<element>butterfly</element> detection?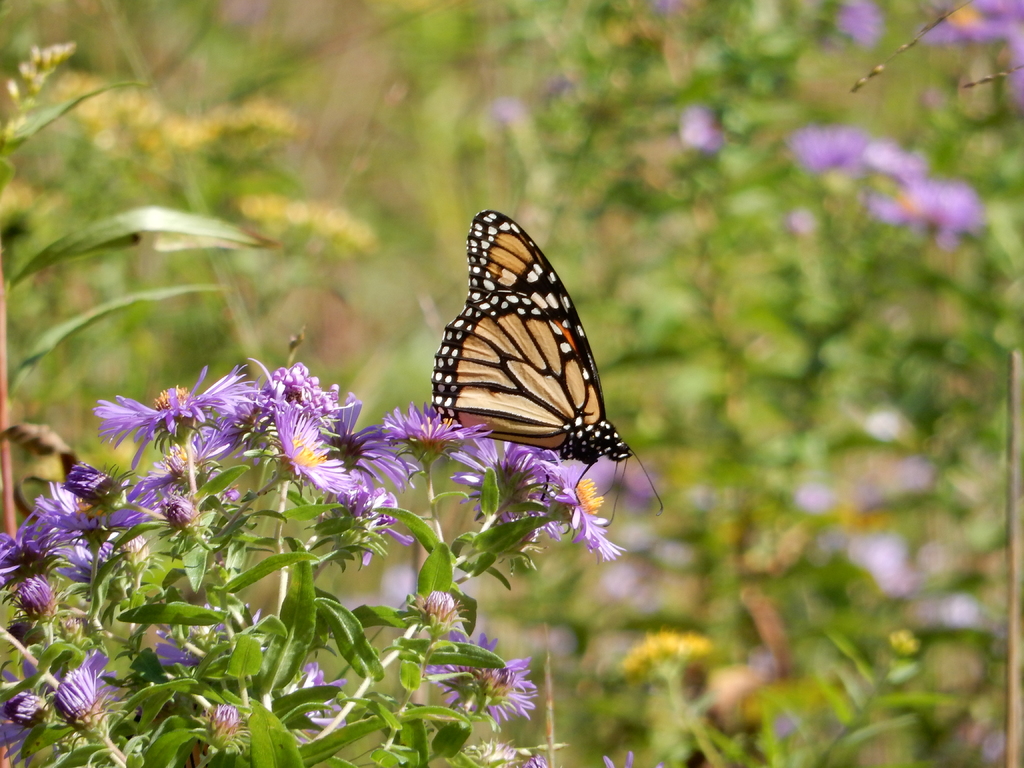
select_region(424, 207, 657, 518)
